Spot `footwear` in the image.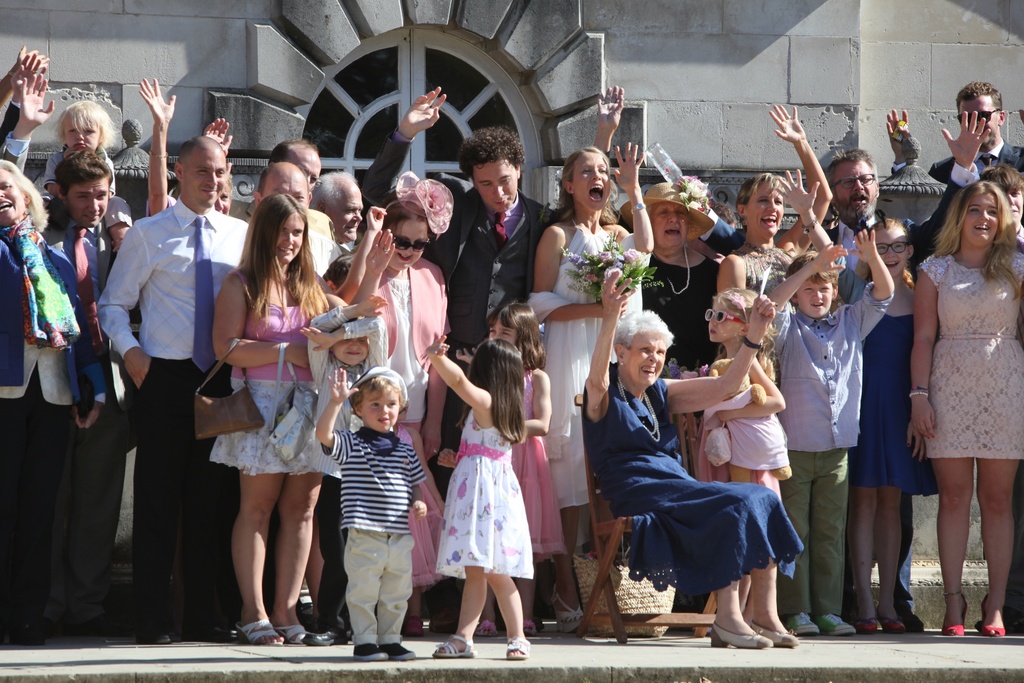
`footwear` found at 877 611 911 633.
